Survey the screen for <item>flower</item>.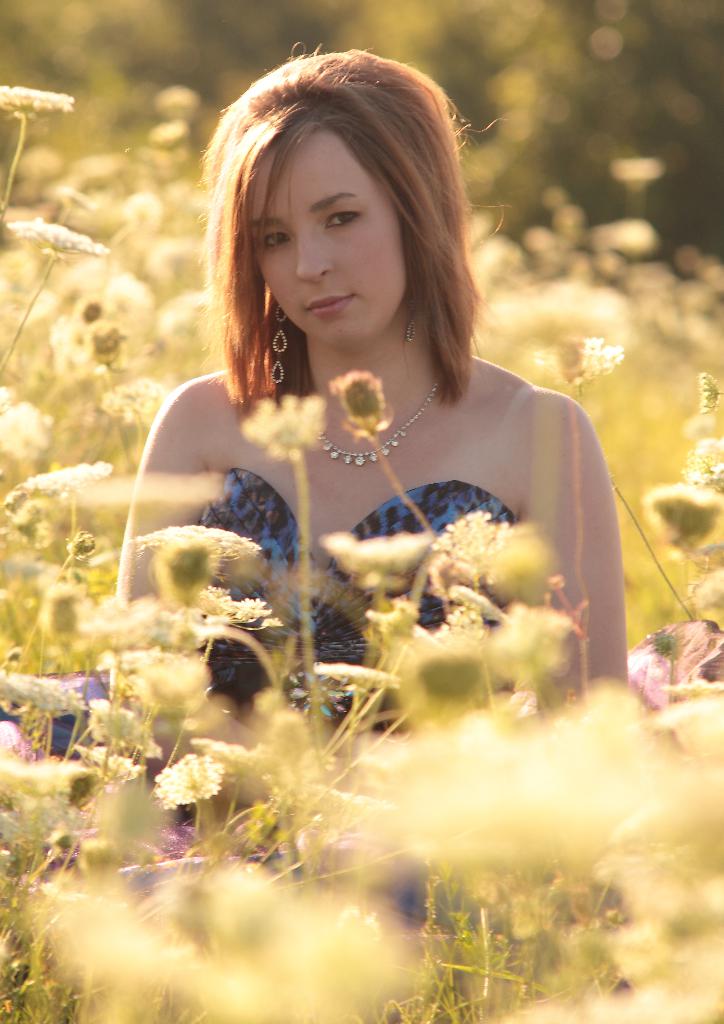
Survey found: bbox=[154, 758, 225, 817].
